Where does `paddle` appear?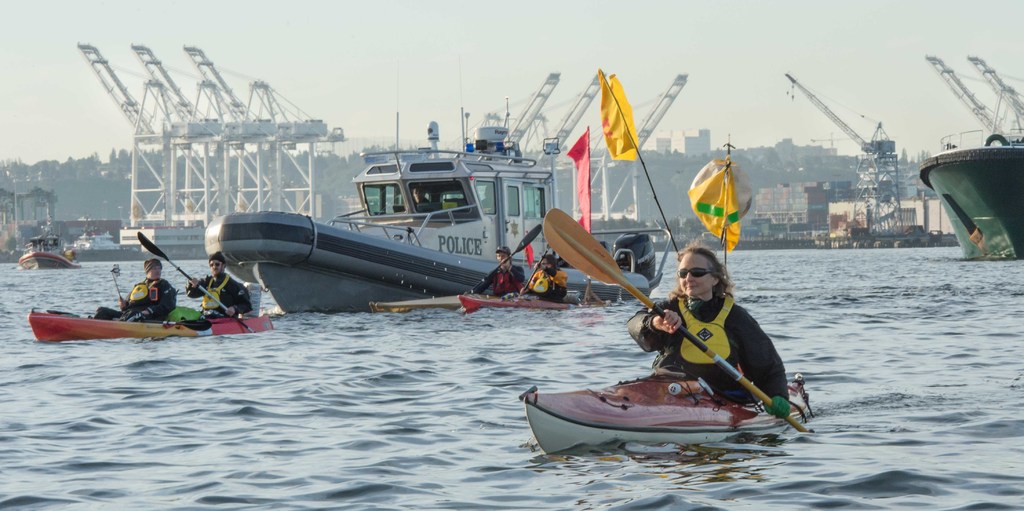
Appears at (left=138, top=233, right=253, bottom=336).
